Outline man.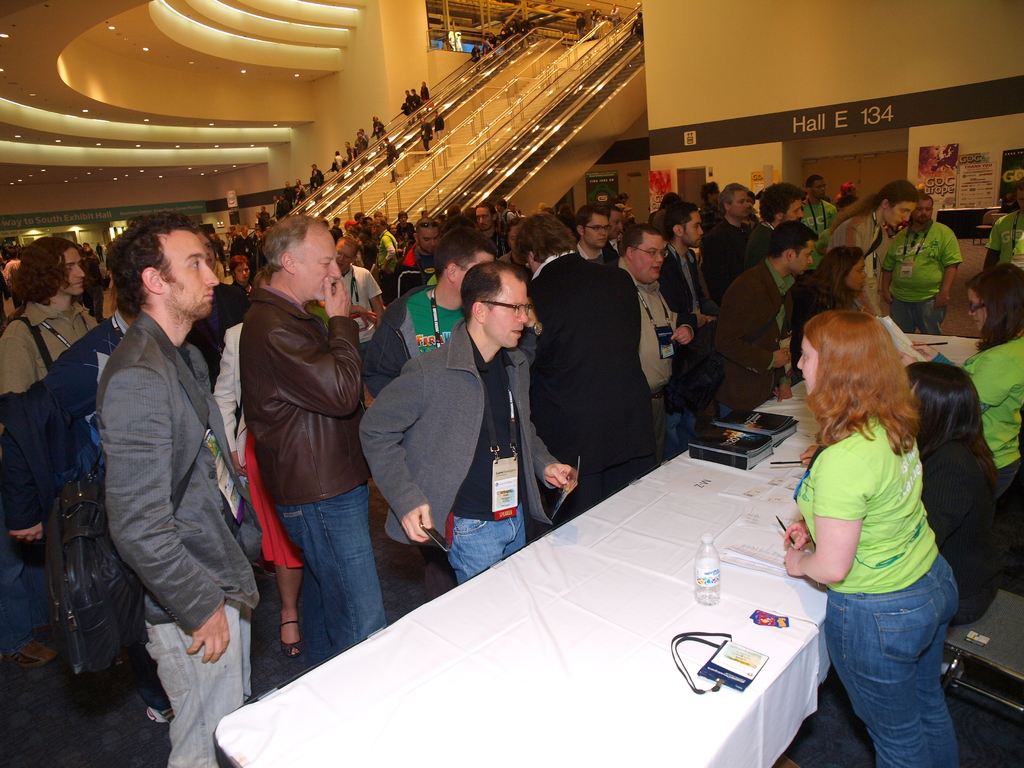
Outline: [569,209,622,270].
